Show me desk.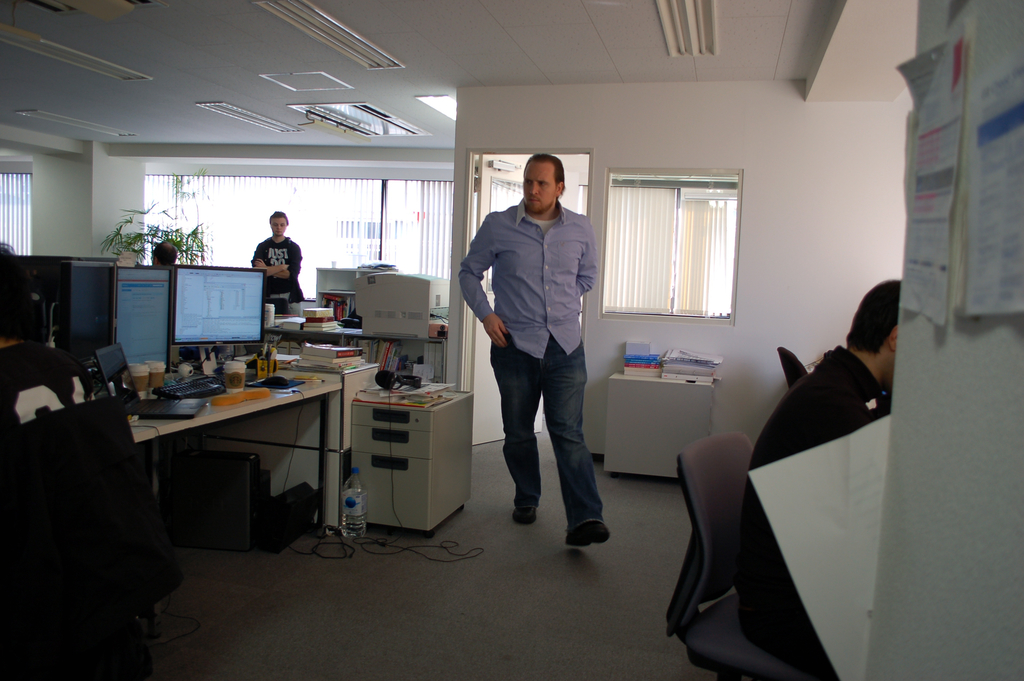
desk is here: x1=114, y1=354, x2=365, y2=552.
